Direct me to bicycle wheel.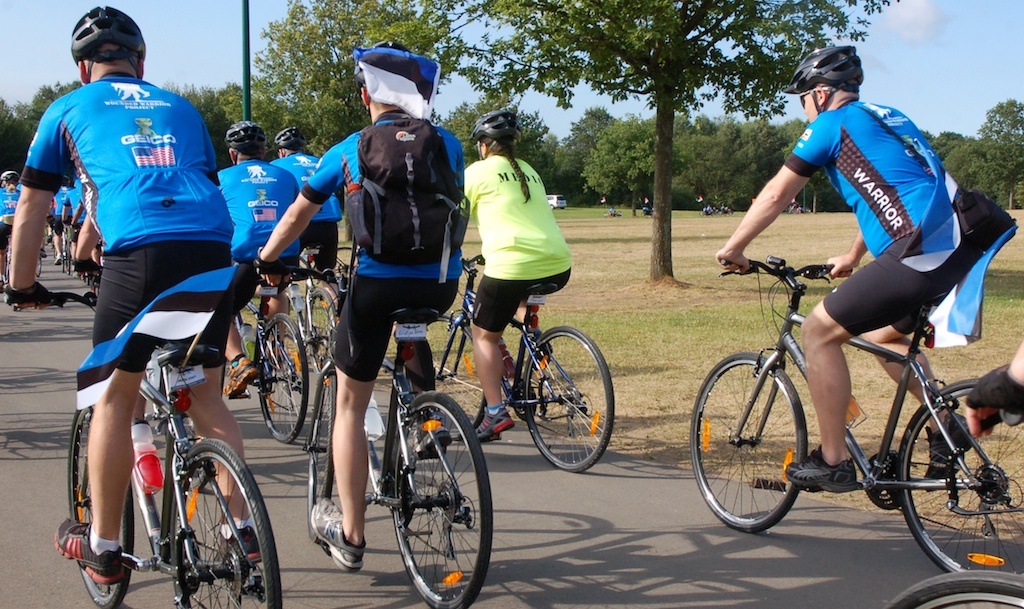
Direction: l=256, t=308, r=305, b=445.
